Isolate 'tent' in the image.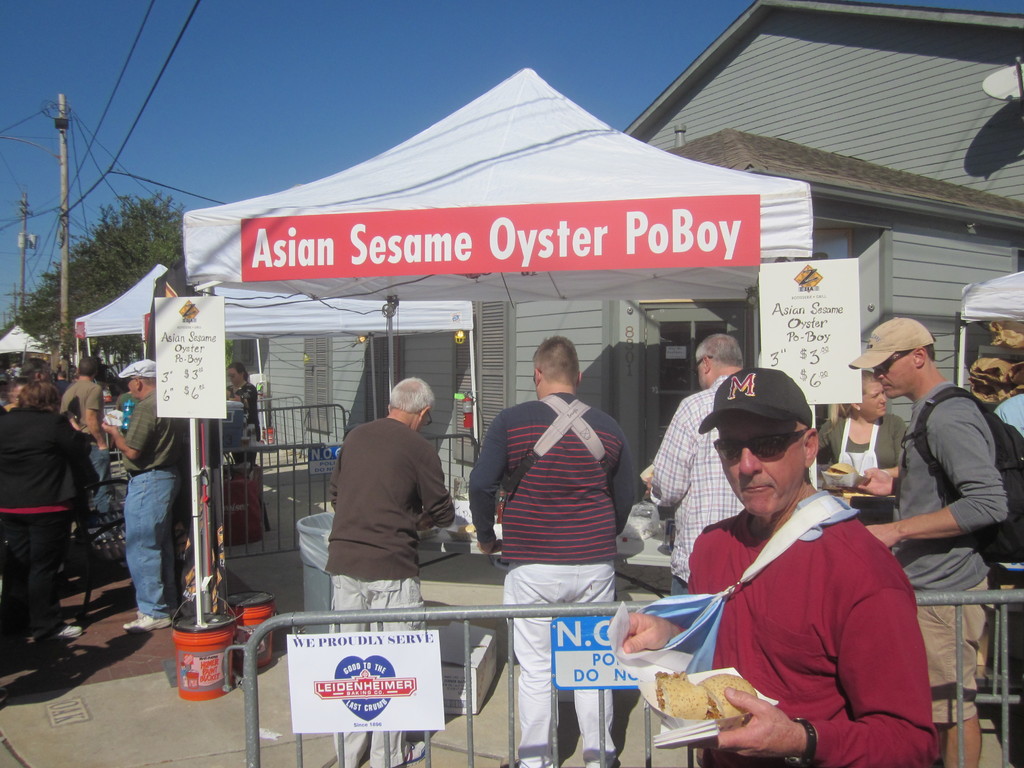
Isolated region: crop(1, 326, 34, 374).
